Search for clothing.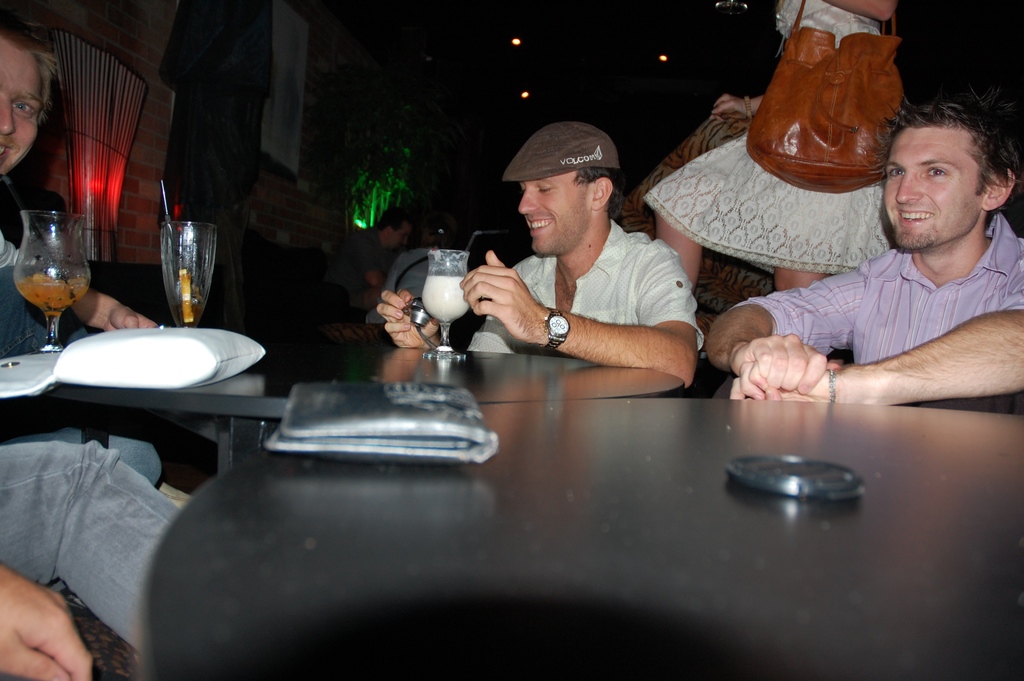
Found at pyautogui.locateOnScreen(0, 222, 200, 649).
